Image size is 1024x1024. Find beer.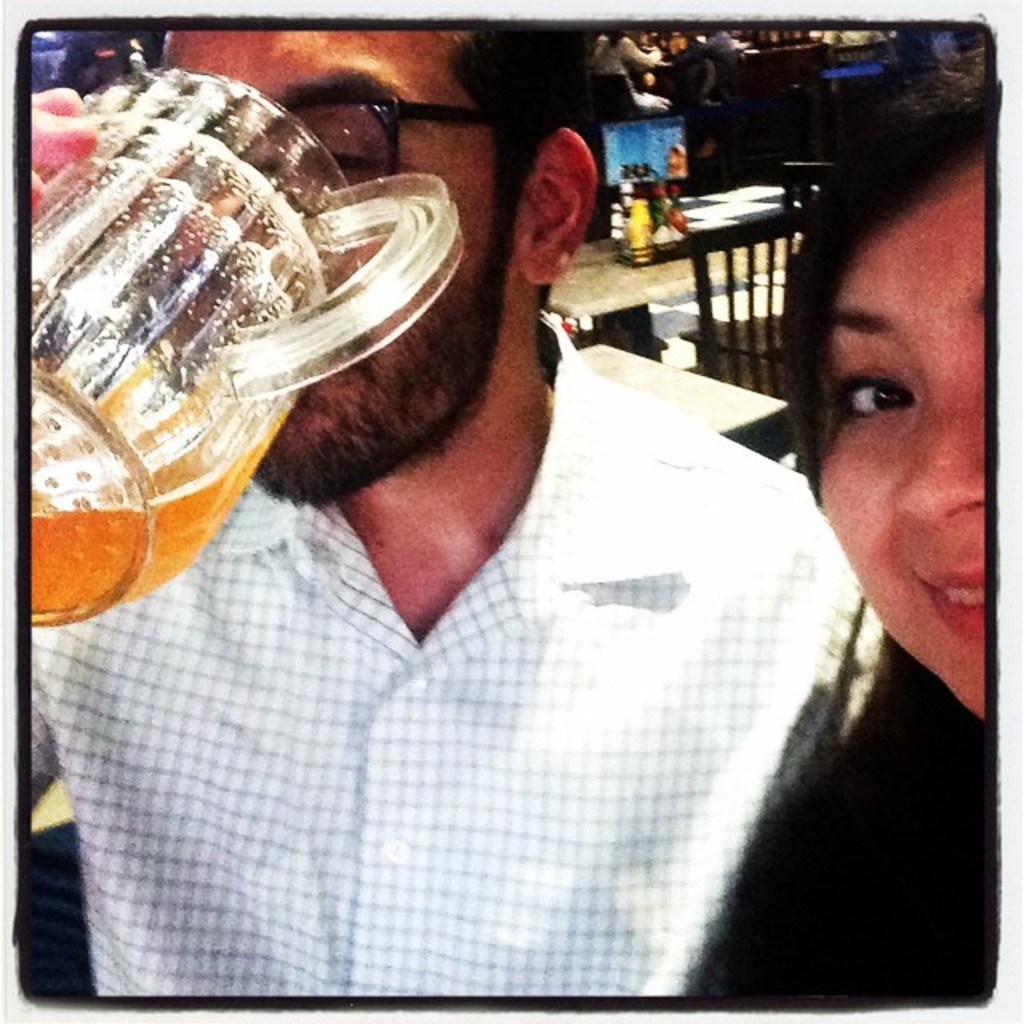
locate(30, 371, 294, 627).
